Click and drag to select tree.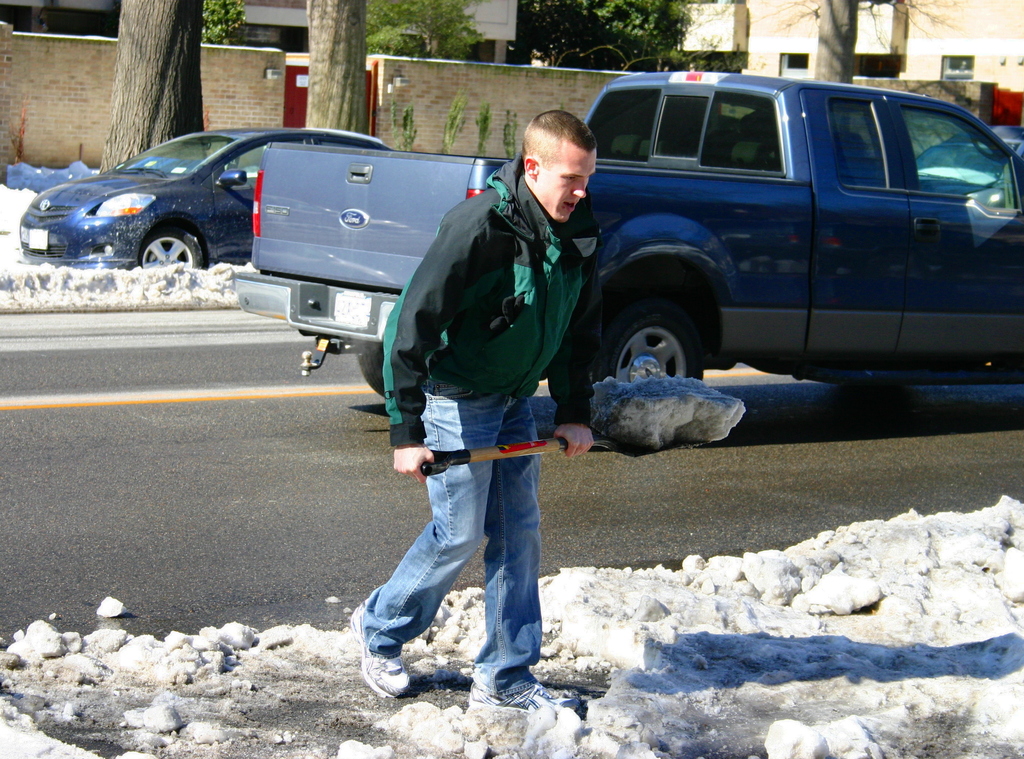
Selection: BBox(516, 0, 695, 79).
